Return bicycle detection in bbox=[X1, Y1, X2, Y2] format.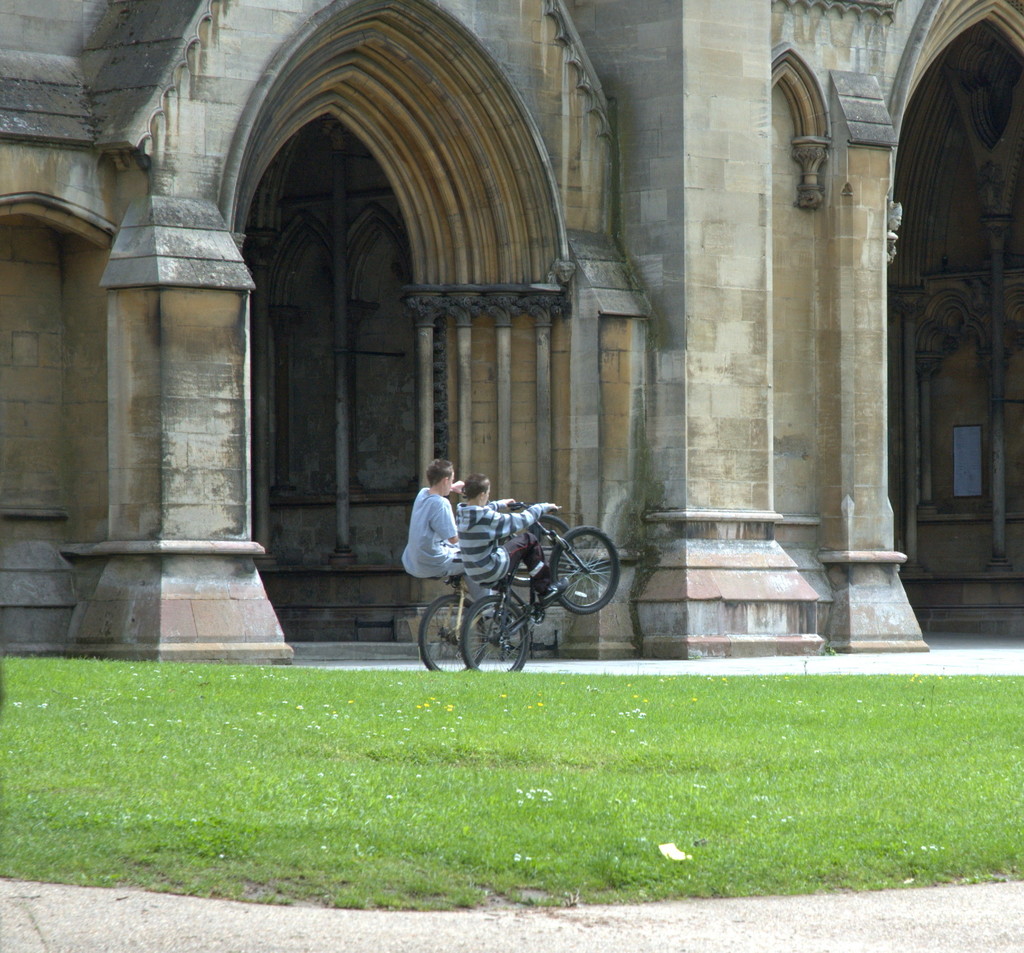
bbox=[413, 502, 573, 685].
